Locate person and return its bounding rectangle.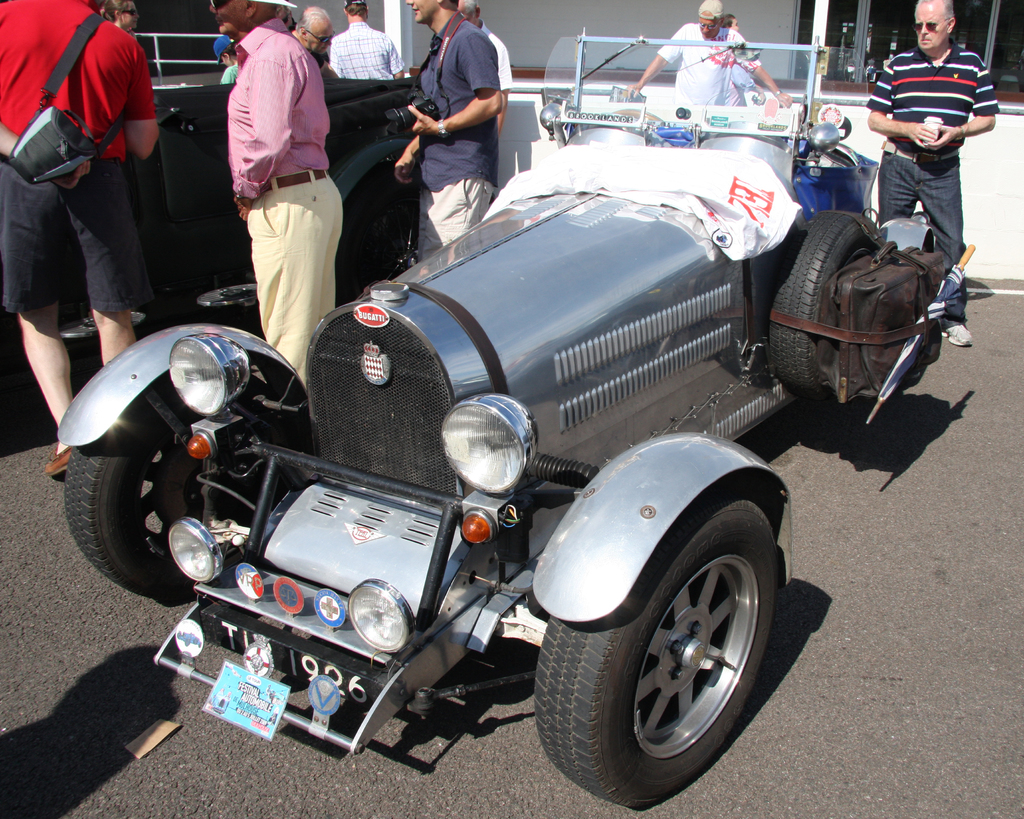
[left=867, top=0, right=989, bottom=296].
